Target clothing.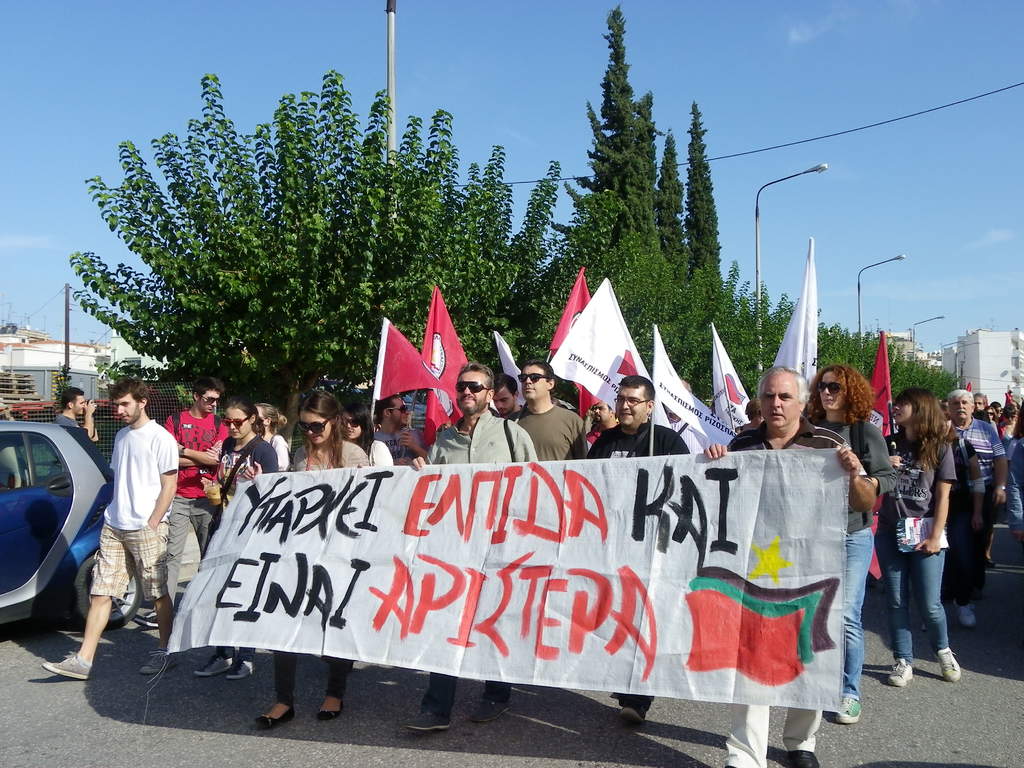
Target region: <region>192, 433, 271, 541</region>.
